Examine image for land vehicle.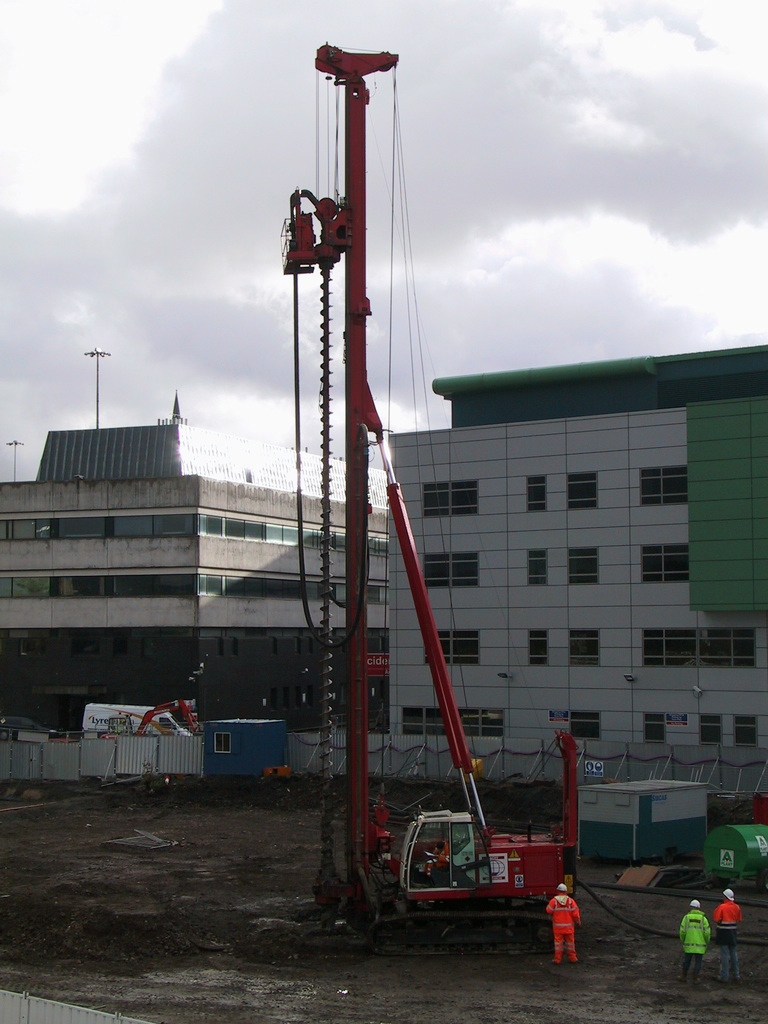
Examination result: rect(282, 36, 577, 957).
